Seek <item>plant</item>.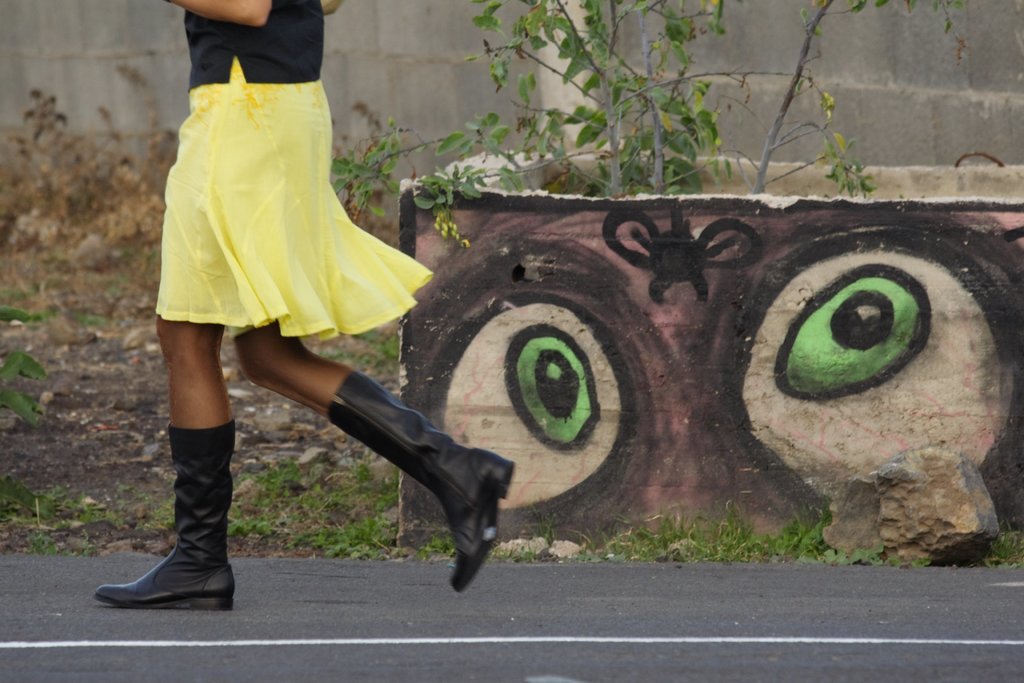
407:524:454:559.
